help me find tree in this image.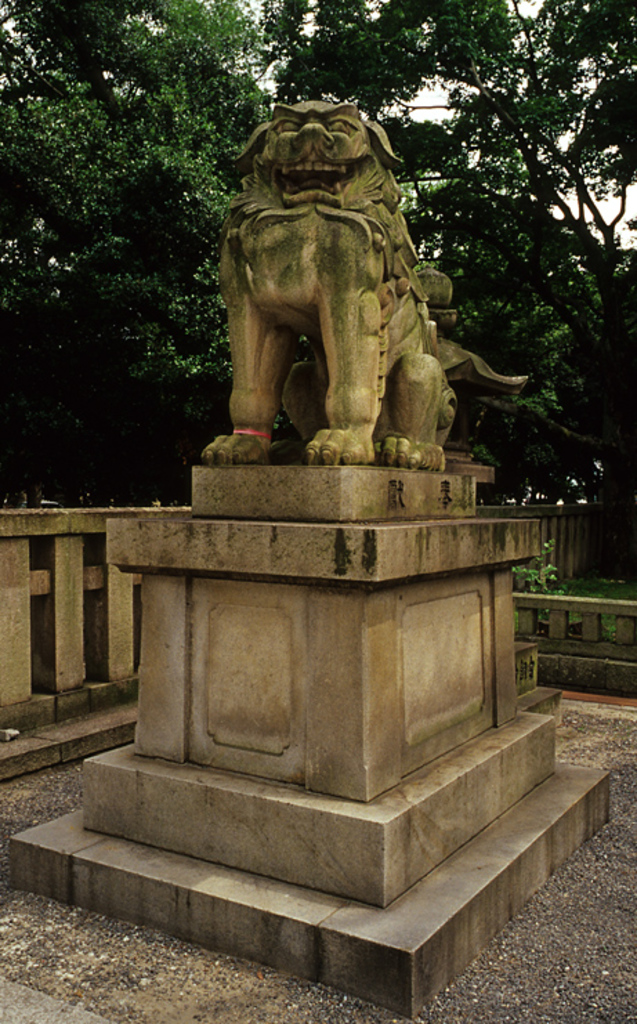
Found it: box=[253, 0, 636, 562].
